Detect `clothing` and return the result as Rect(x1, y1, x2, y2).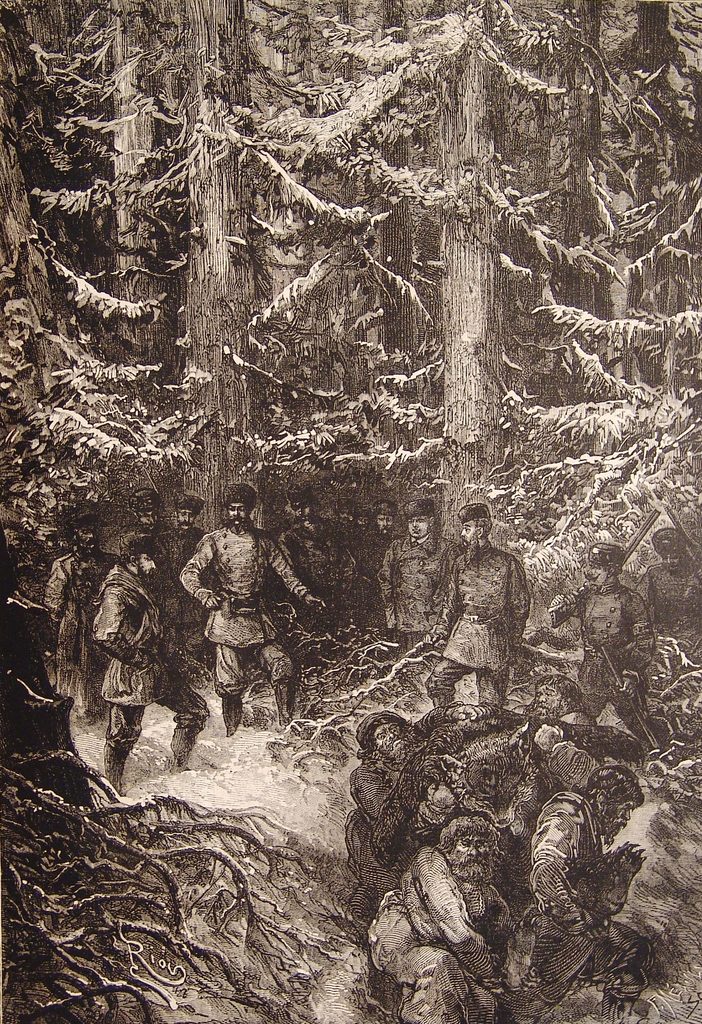
Rect(433, 496, 543, 714).
